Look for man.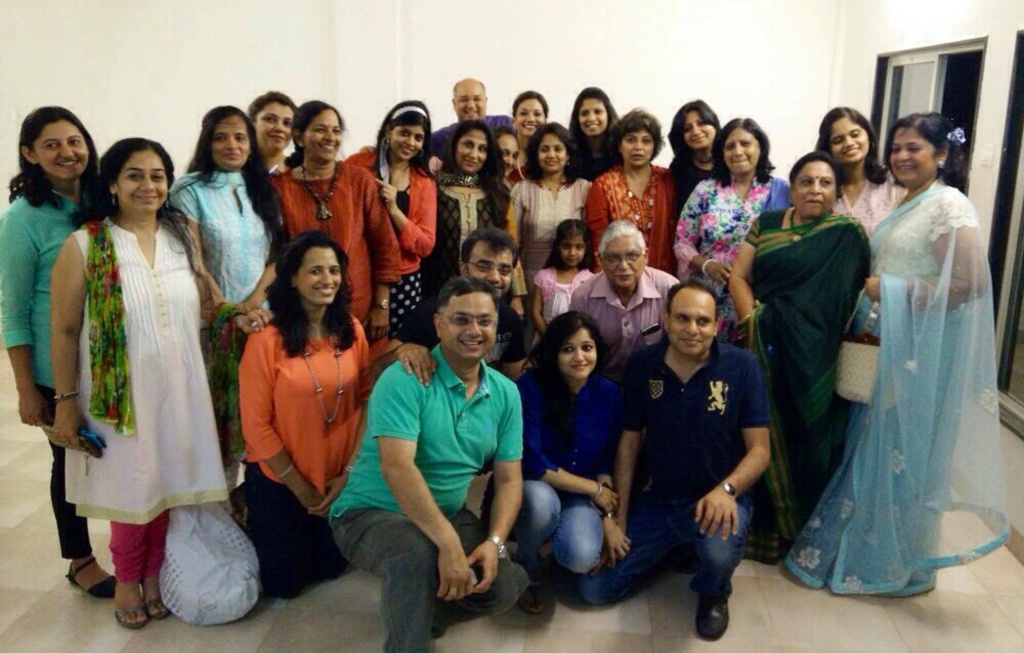
Found: crop(572, 223, 683, 369).
